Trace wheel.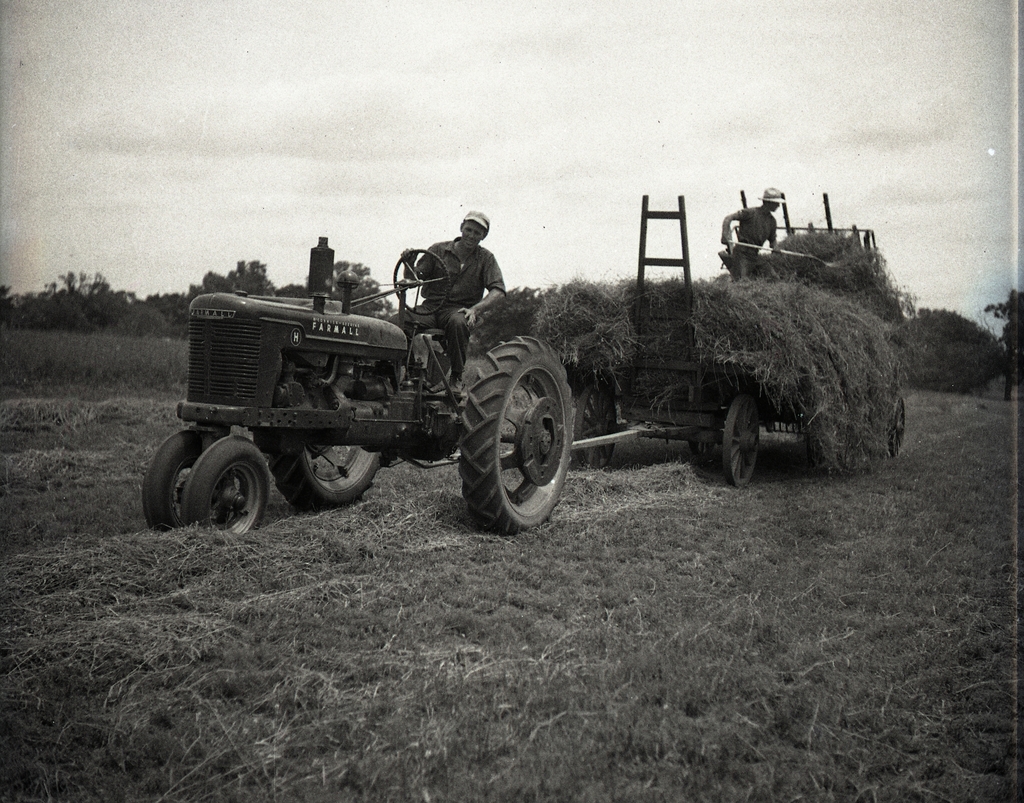
Traced to [886,397,906,457].
